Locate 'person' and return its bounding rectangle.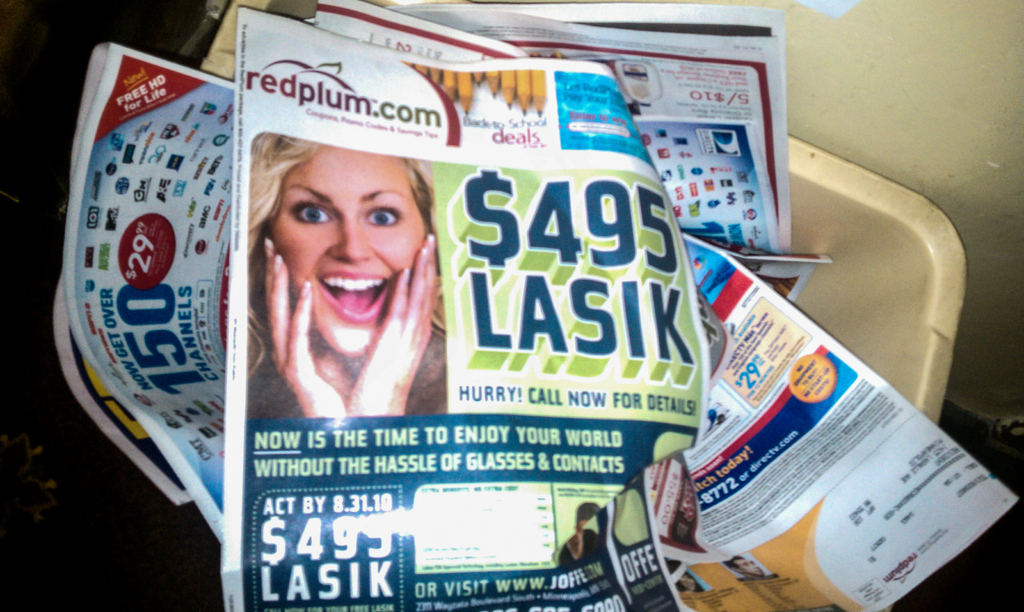
detection(245, 133, 449, 426).
